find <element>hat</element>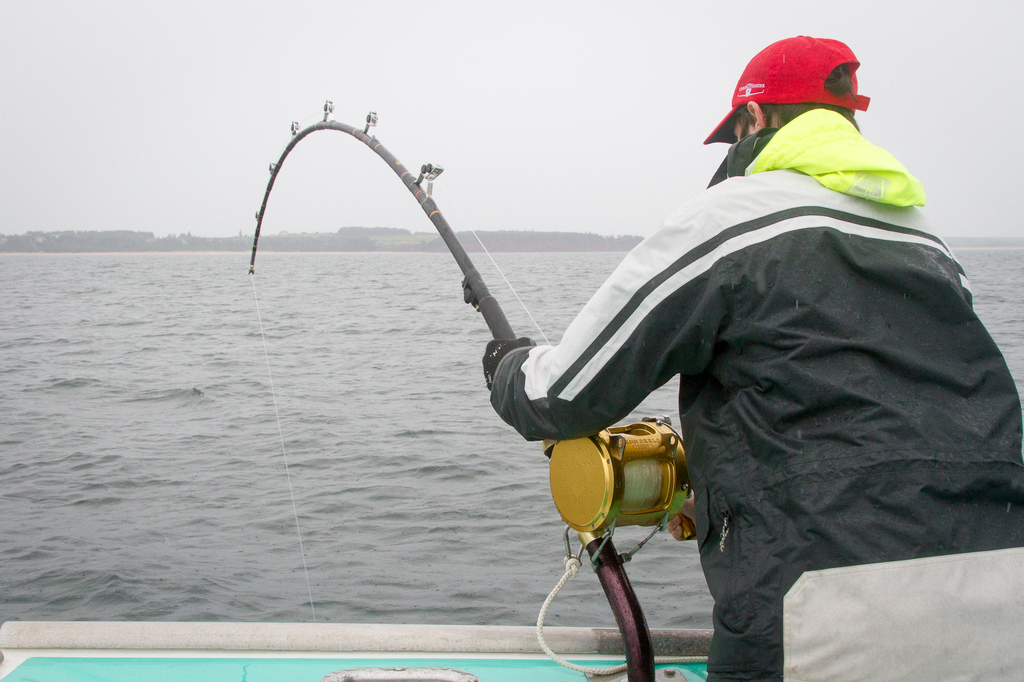
724, 36, 873, 154
